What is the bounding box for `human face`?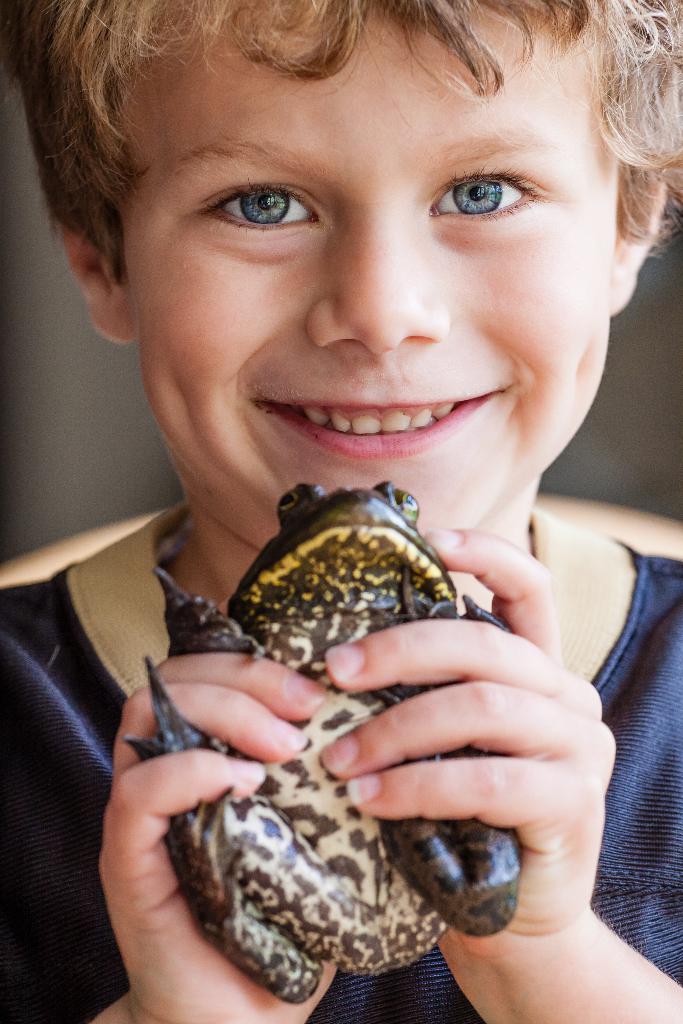
x1=124 y1=0 x2=605 y2=554.
